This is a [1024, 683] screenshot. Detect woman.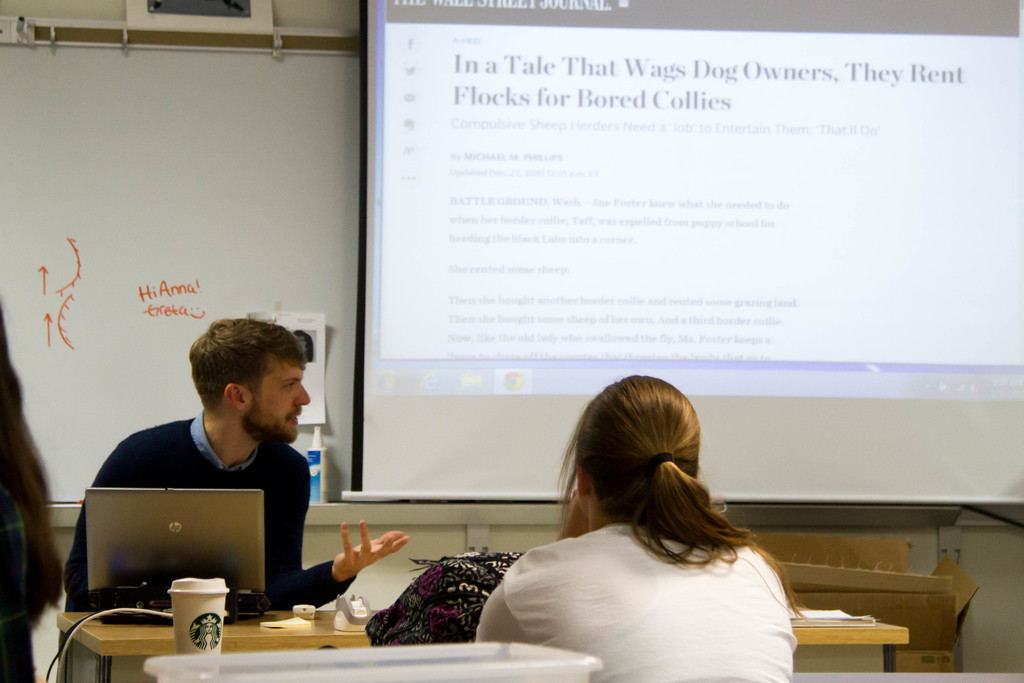
x1=470 y1=365 x2=817 y2=679.
